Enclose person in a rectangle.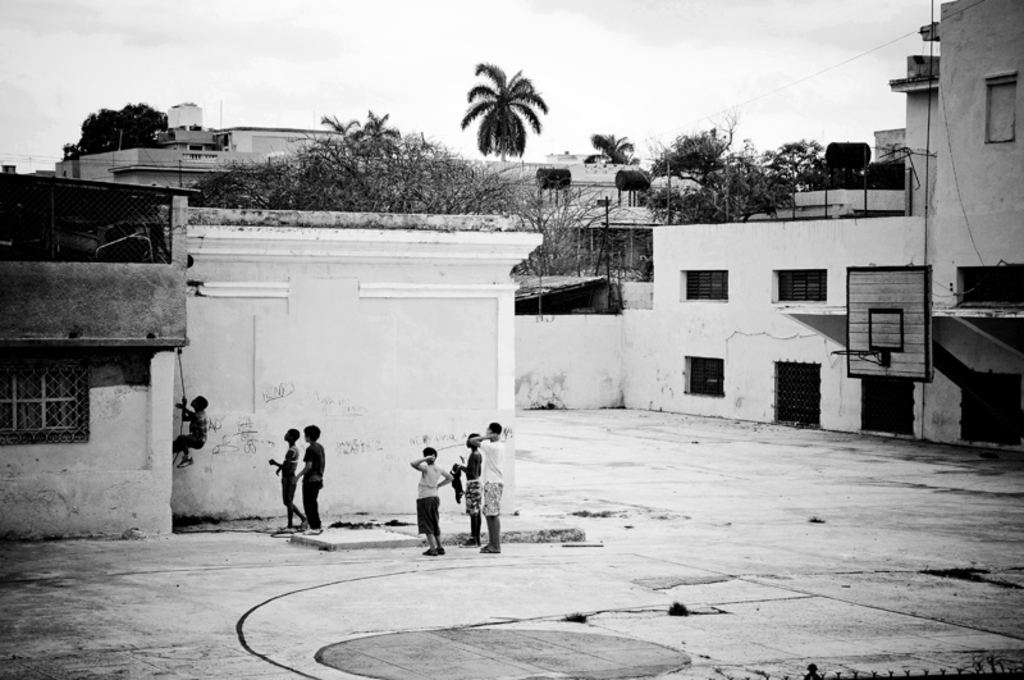
<region>293, 423, 324, 534</region>.
